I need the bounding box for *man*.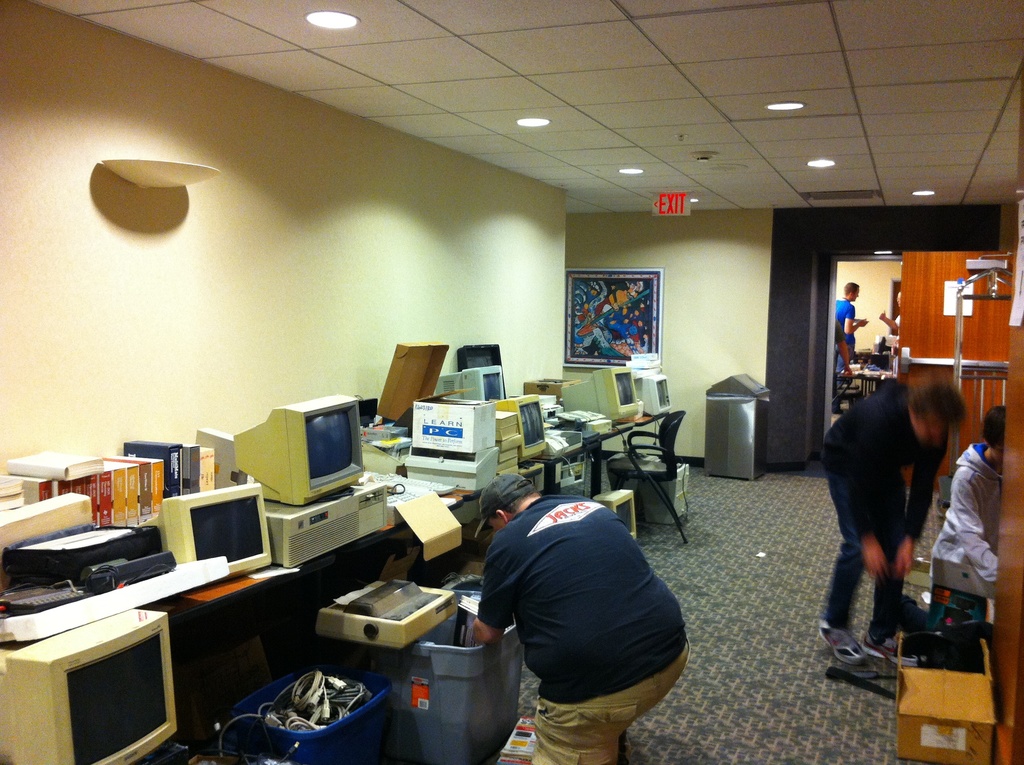
Here it is: {"left": 827, "top": 280, "right": 866, "bottom": 383}.
